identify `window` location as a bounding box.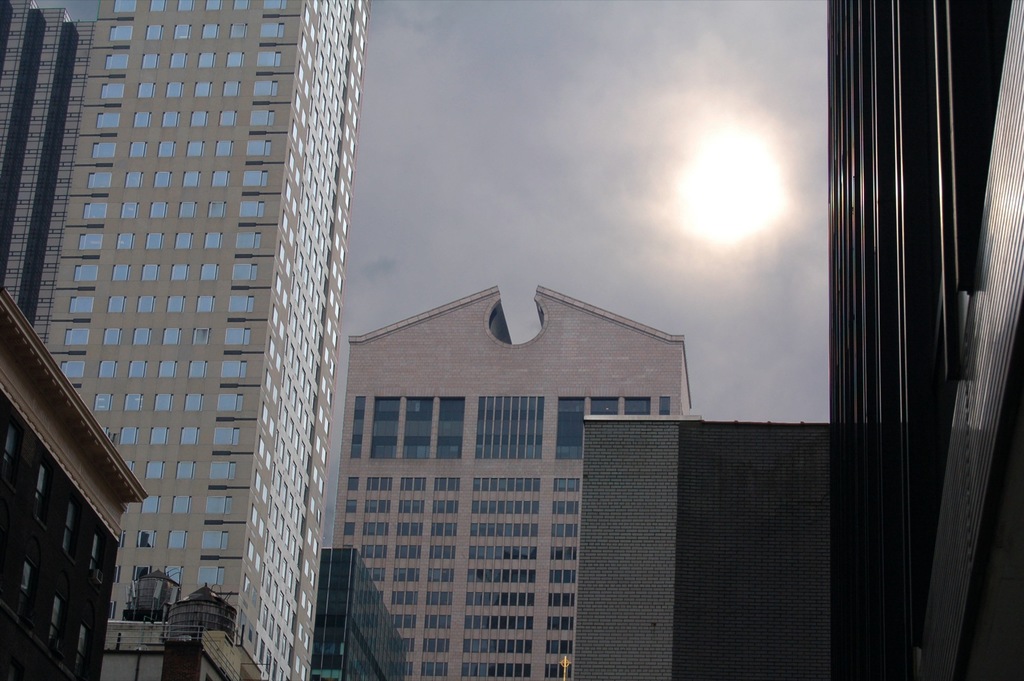
[182, 167, 203, 188].
